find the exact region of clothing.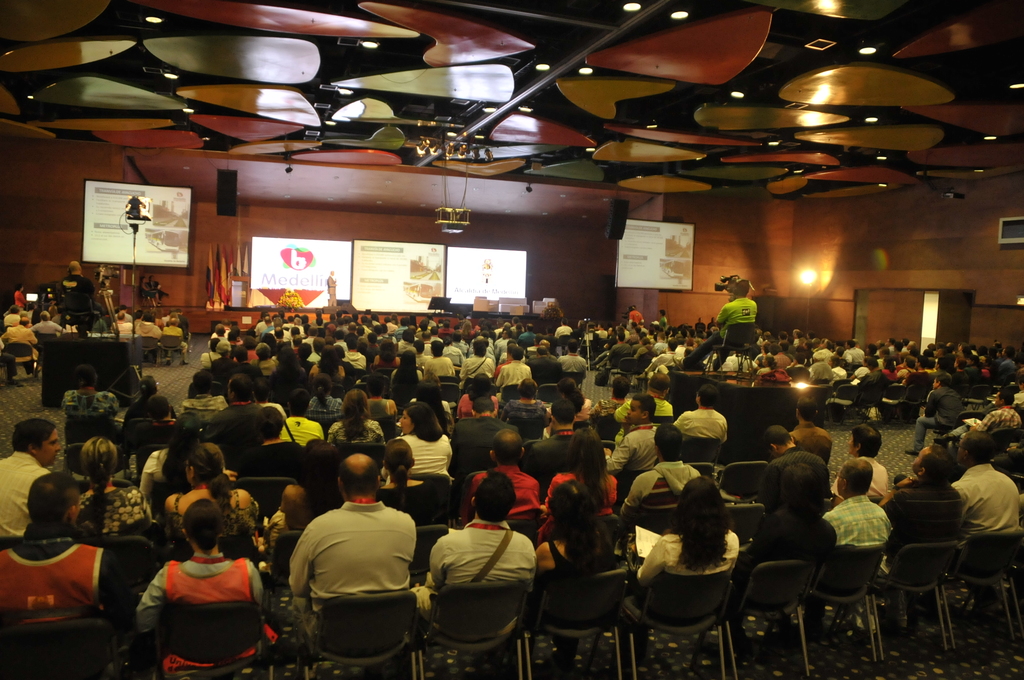
Exact region: <bbox>294, 504, 412, 634</bbox>.
